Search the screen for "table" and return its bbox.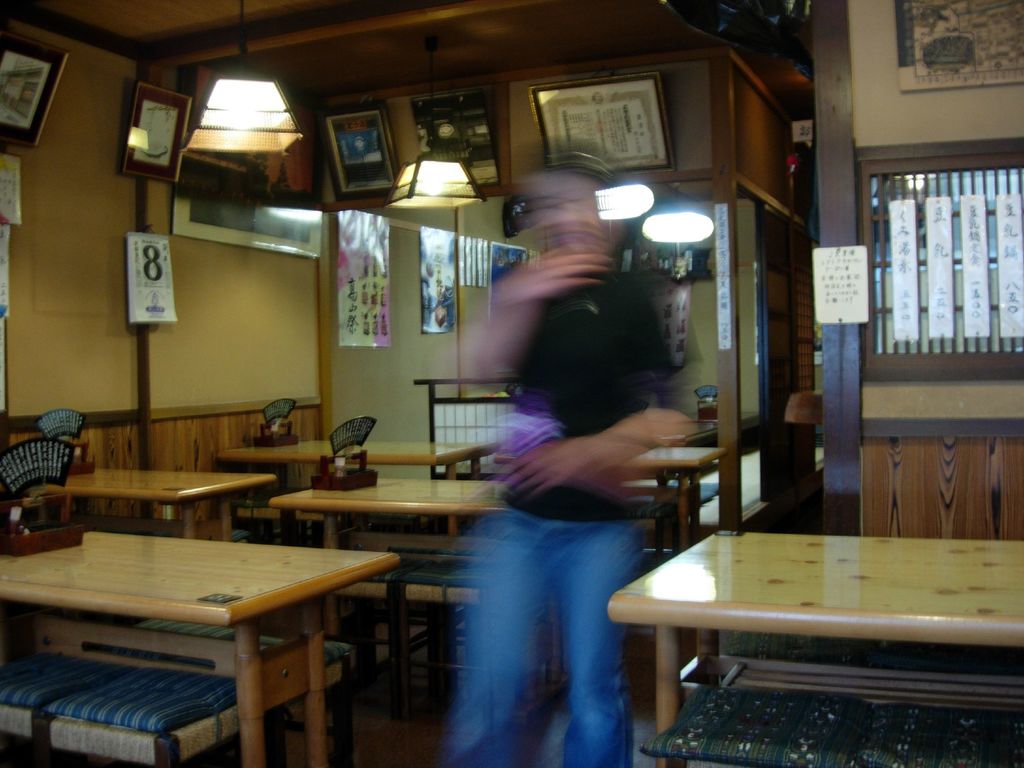
Found: locate(609, 531, 1023, 767).
